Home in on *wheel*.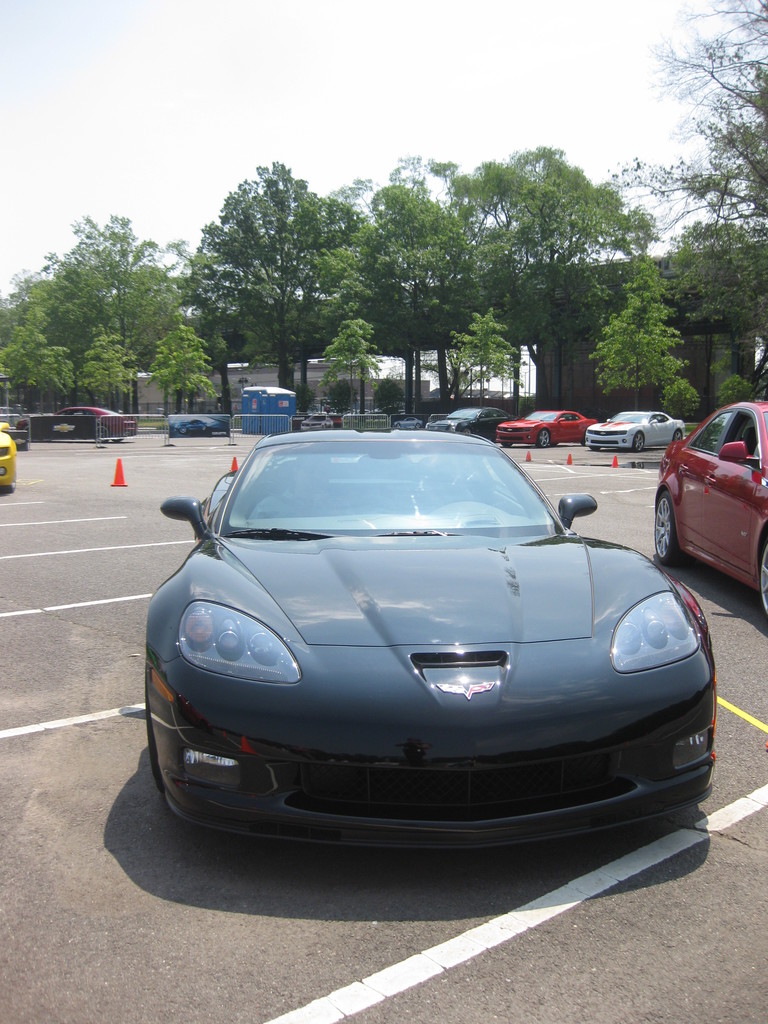
Homed in at [x1=111, y1=436, x2=124, y2=442].
